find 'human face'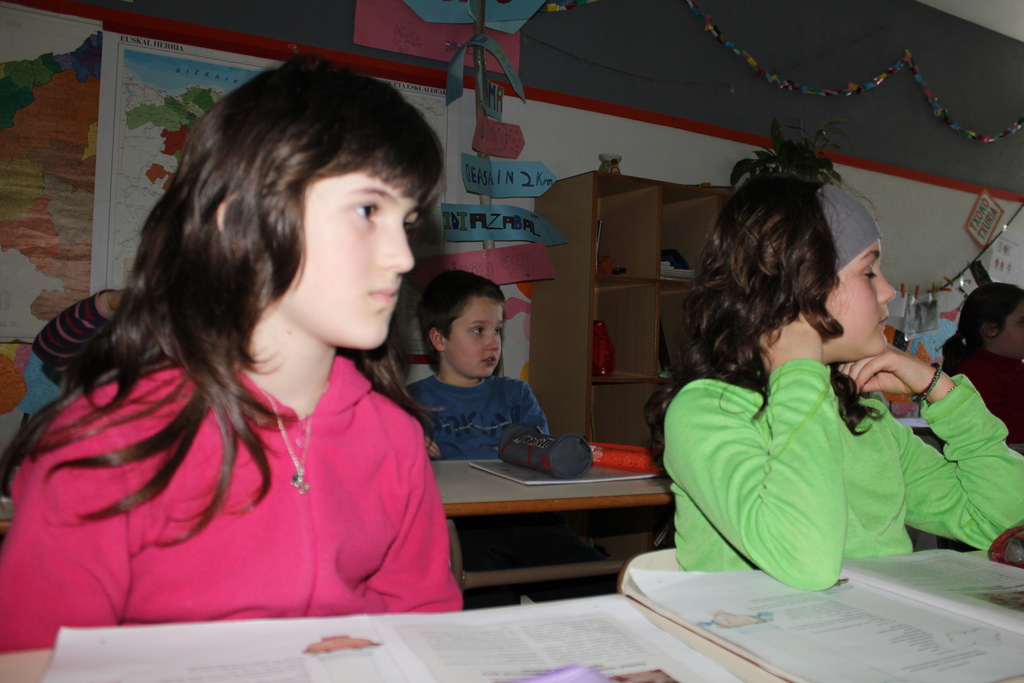
bbox=[283, 172, 426, 353]
